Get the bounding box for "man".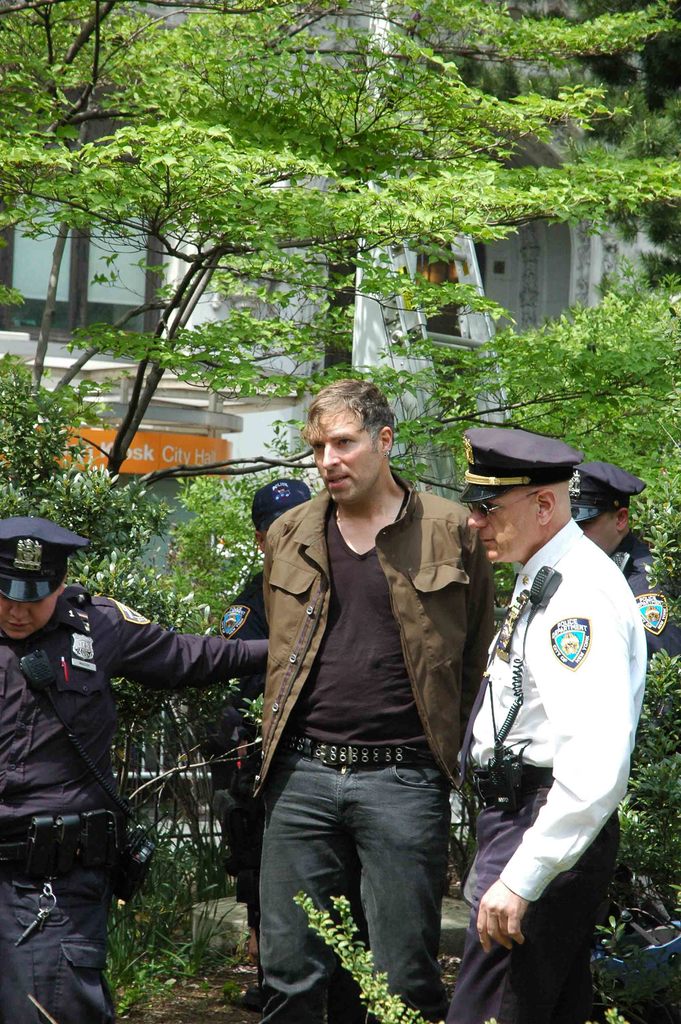
456,426,652,1023.
